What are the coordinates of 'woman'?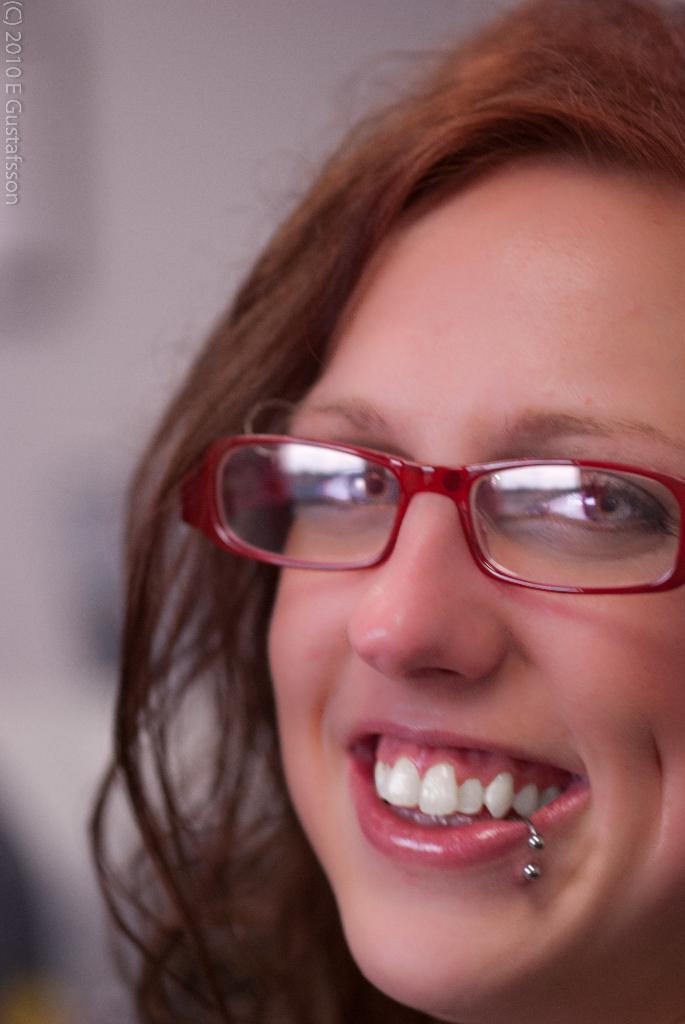
[104, 3, 684, 1023].
